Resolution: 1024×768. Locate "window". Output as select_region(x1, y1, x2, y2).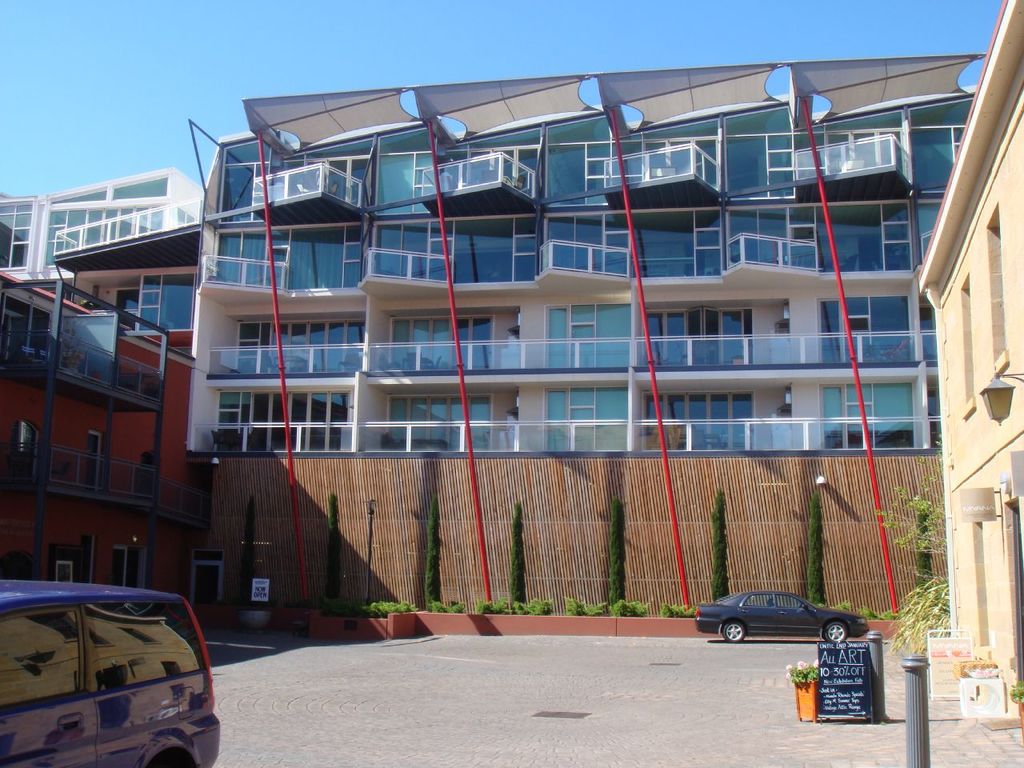
select_region(988, 214, 1005, 362).
